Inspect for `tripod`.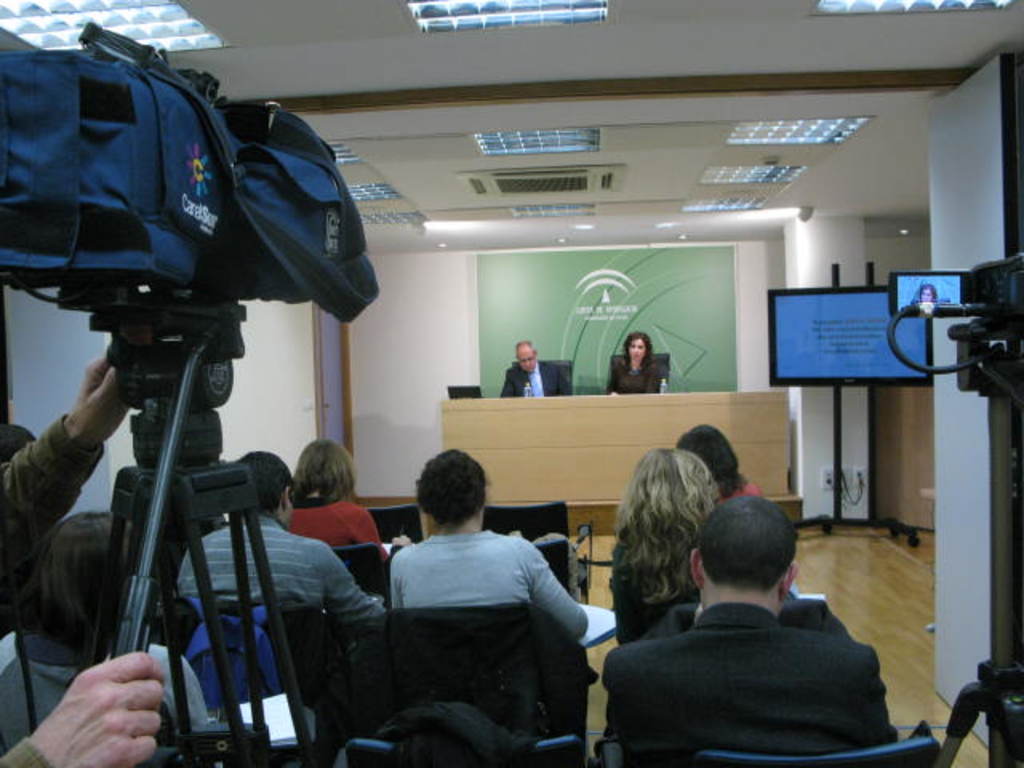
Inspection: 48:298:302:767.
